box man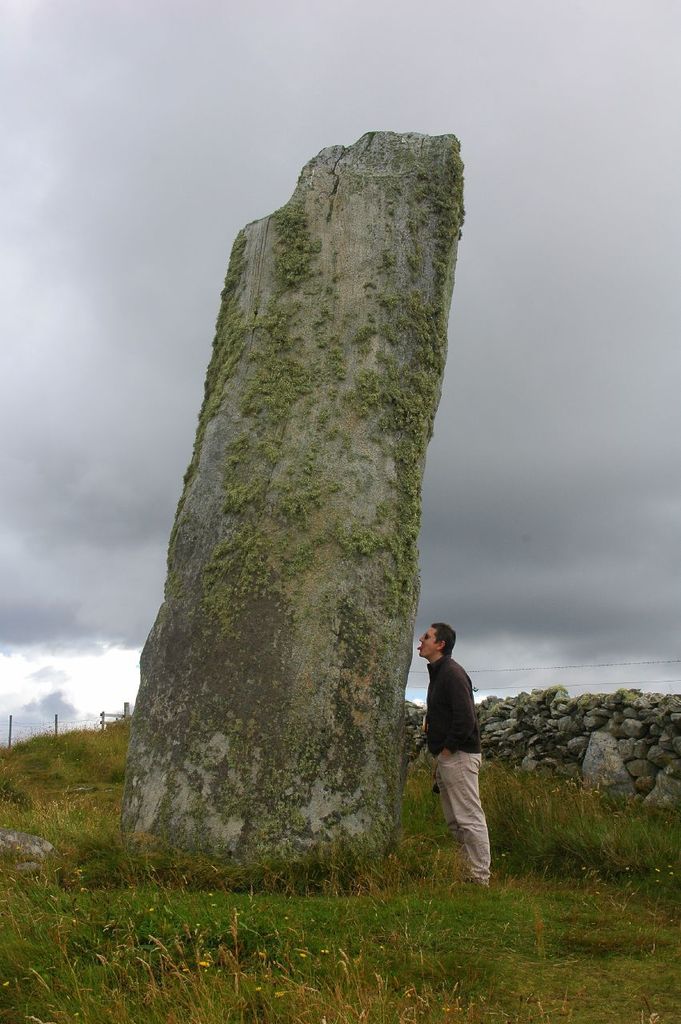
(412,626,503,895)
